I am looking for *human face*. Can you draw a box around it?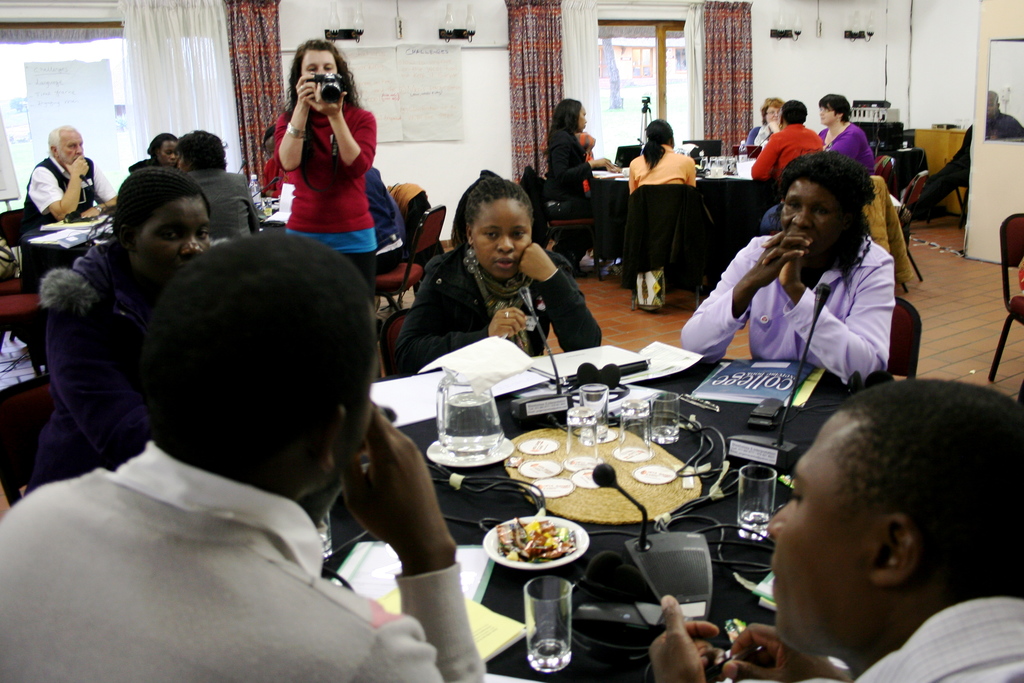
Sure, the bounding box is {"x1": 470, "y1": 197, "x2": 531, "y2": 277}.
